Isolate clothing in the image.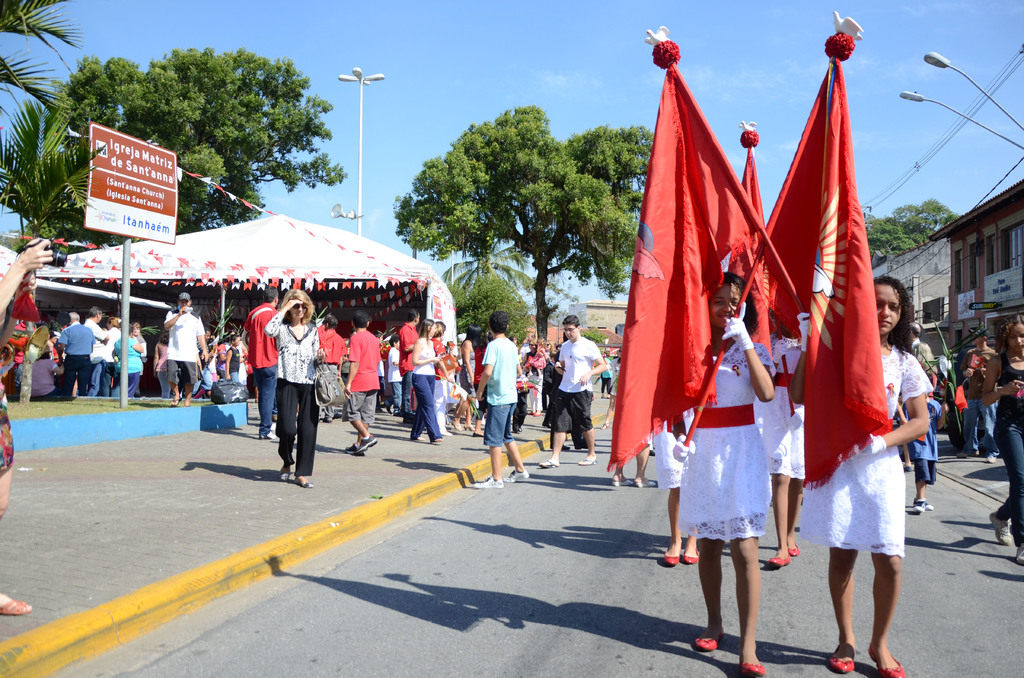
Isolated region: bbox=[558, 397, 582, 432].
